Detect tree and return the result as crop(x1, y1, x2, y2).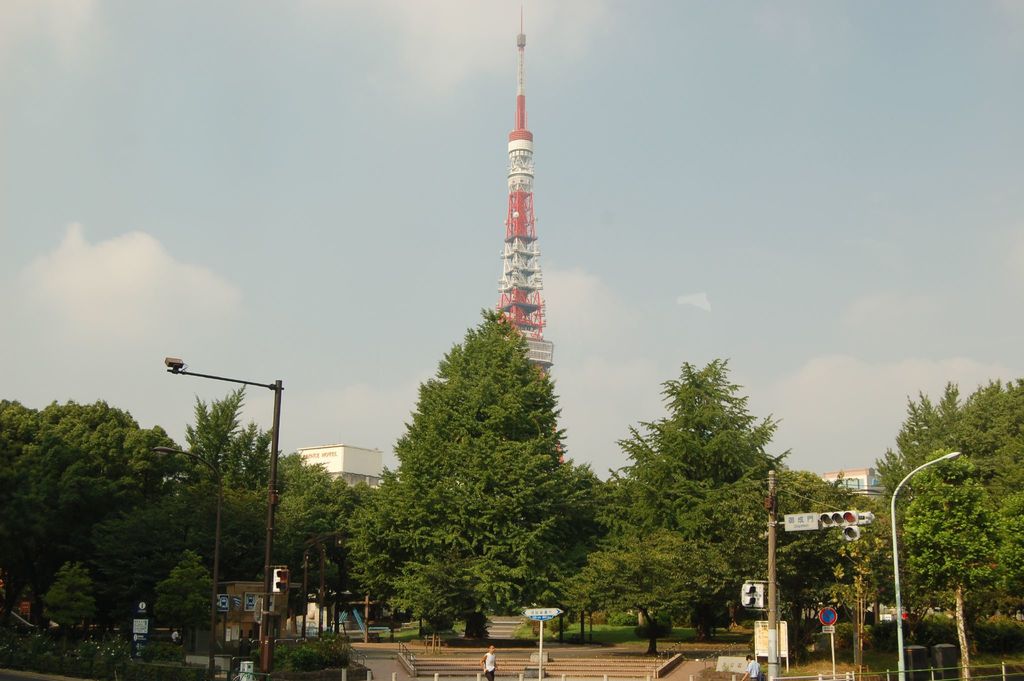
crop(582, 523, 733, 655).
